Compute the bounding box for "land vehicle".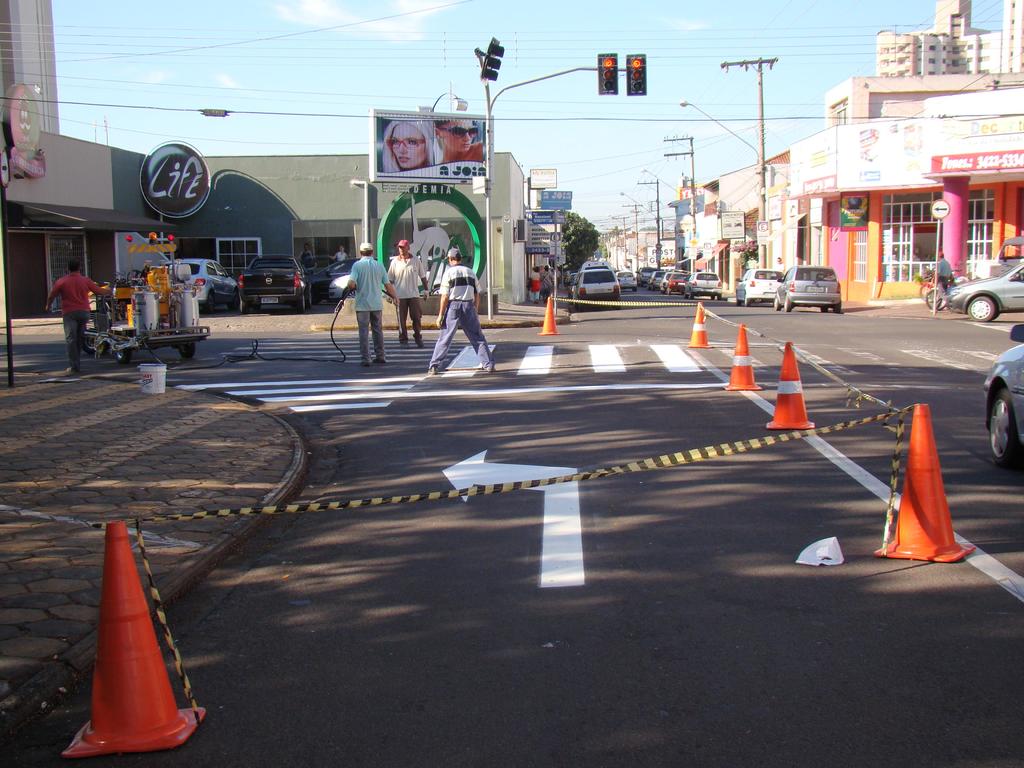
x1=238, y1=253, x2=312, y2=310.
